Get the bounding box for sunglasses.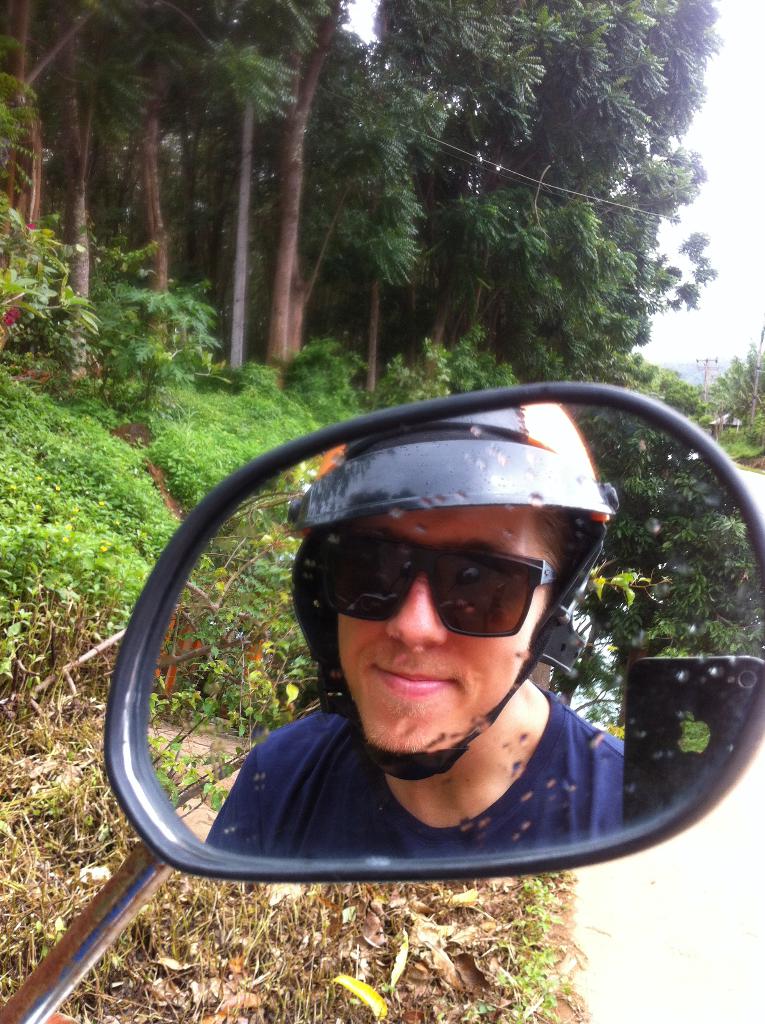
bbox=(317, 534, 564, 637).
